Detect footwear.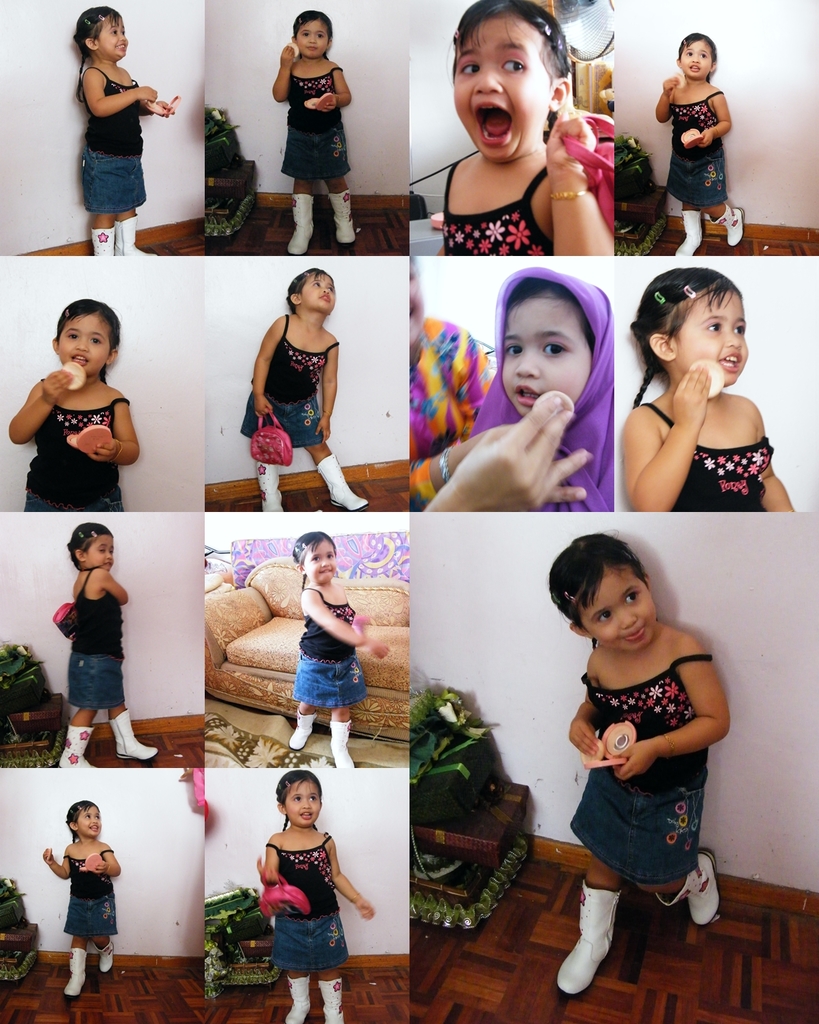
Detected at x1=326, y1=722, x2=354, y2=771.
